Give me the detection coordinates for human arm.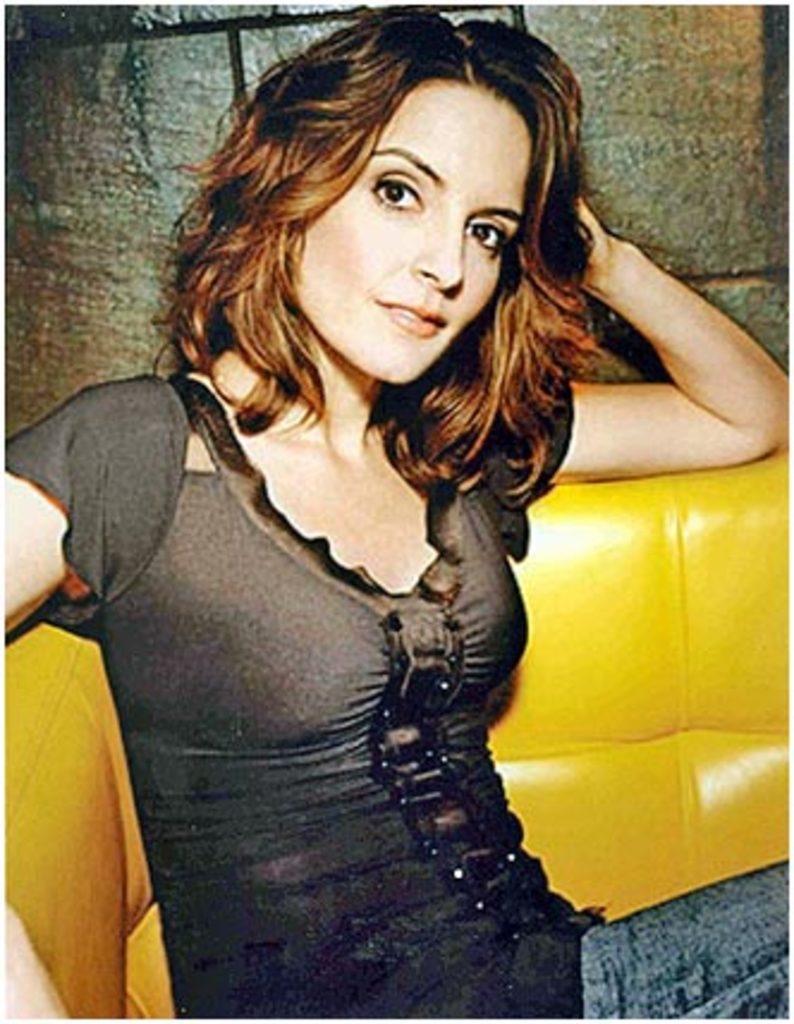
569:191:734:495.
